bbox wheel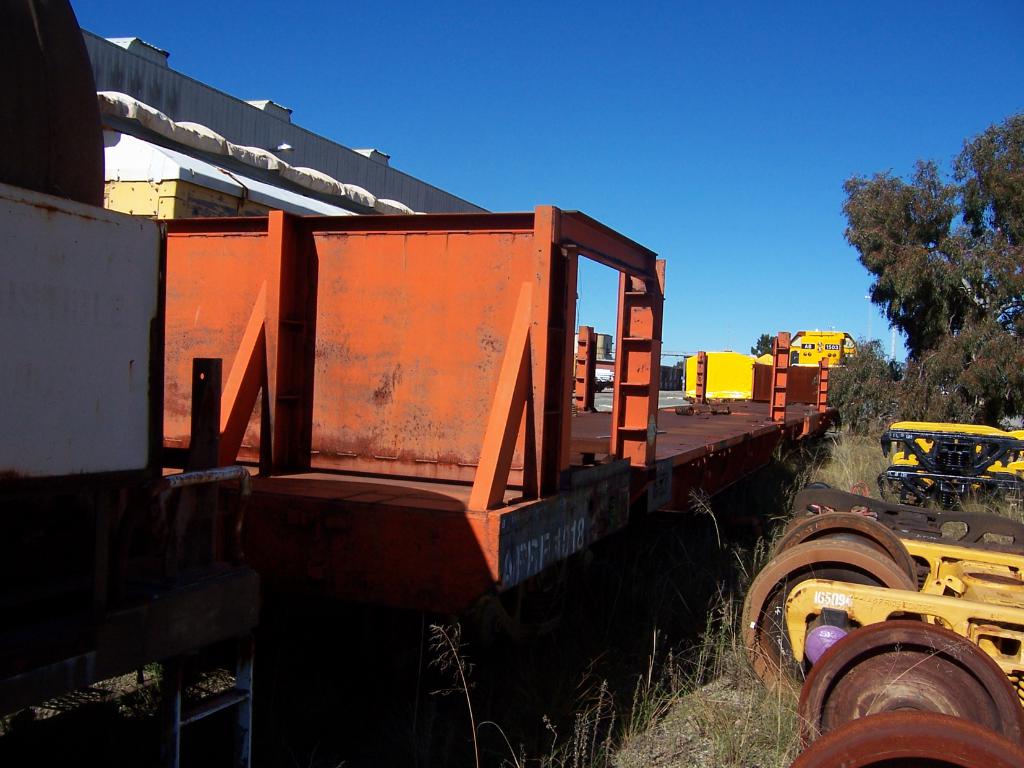
877/474/932/508
